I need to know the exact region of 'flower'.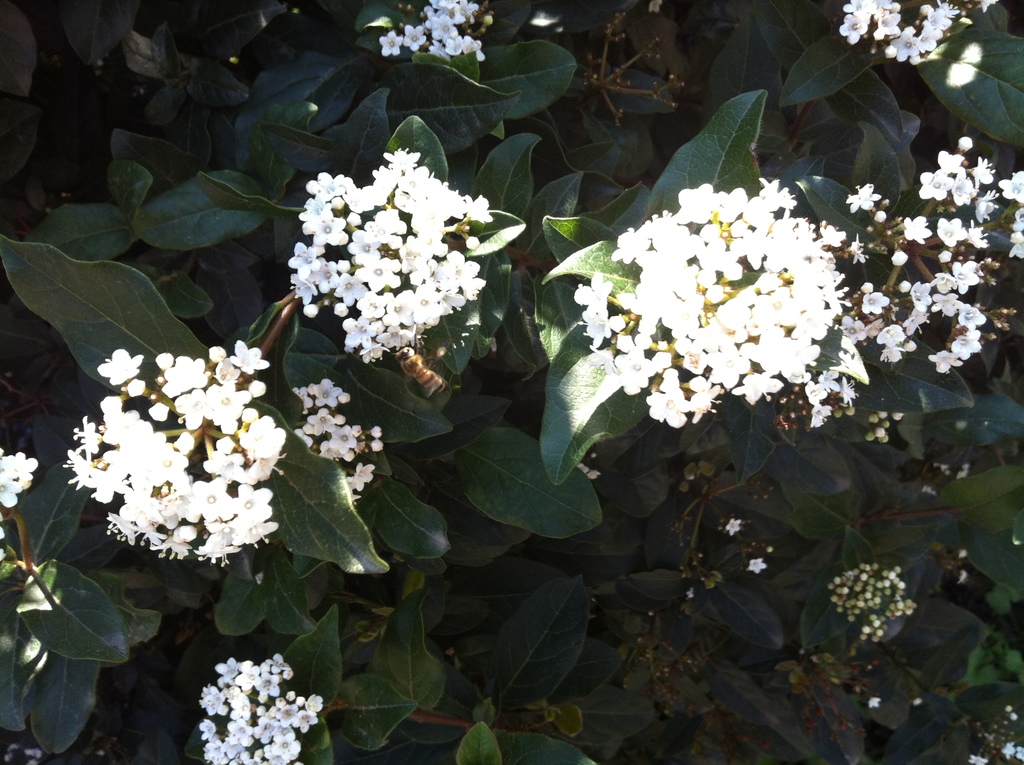
Region: (970,753,988,764).
